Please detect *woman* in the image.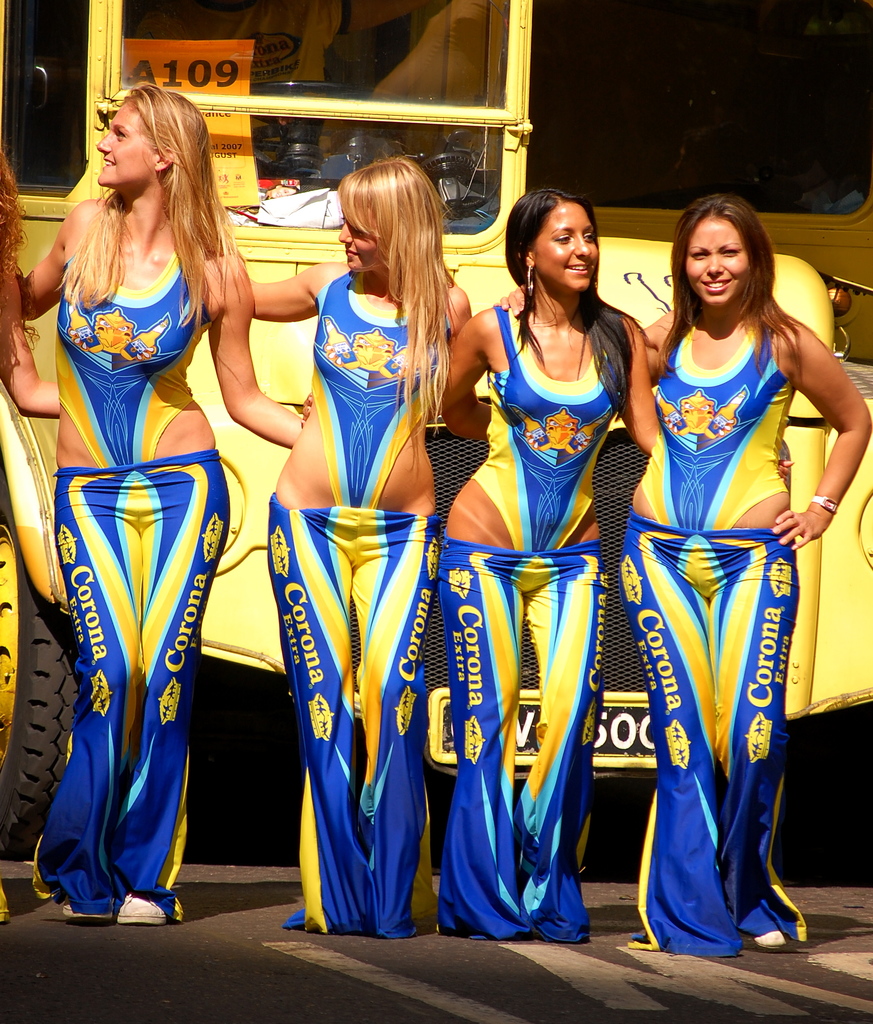
[245,155,493,942].
